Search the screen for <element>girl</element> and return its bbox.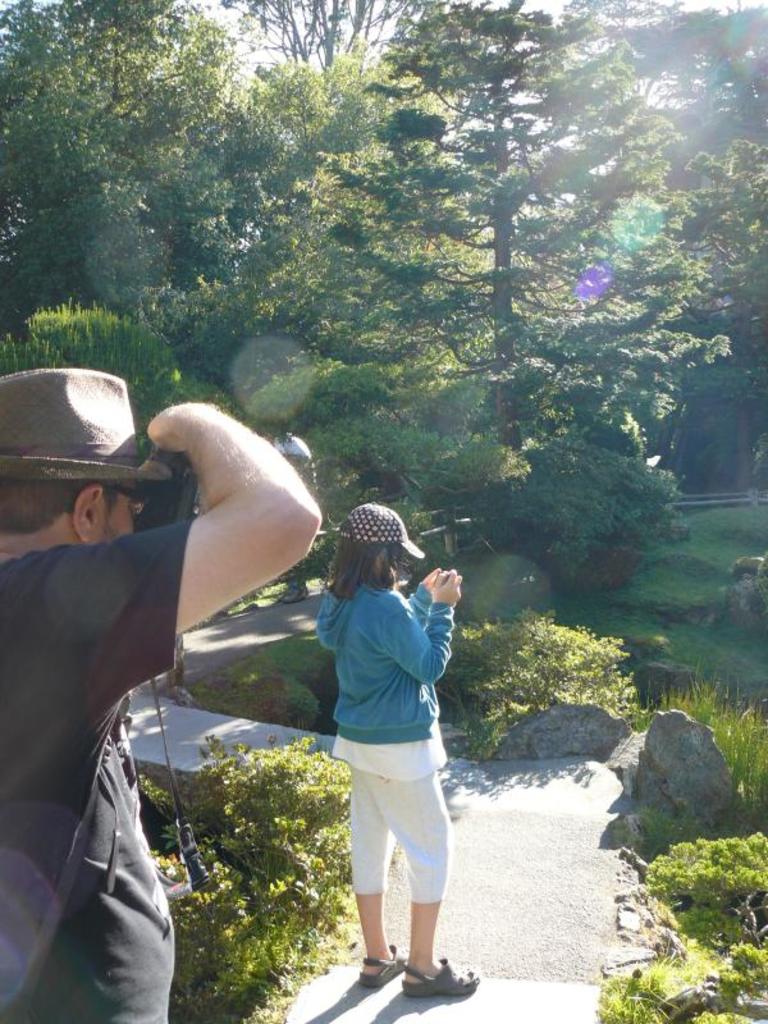
Found: 326, 494, 466, 995.
